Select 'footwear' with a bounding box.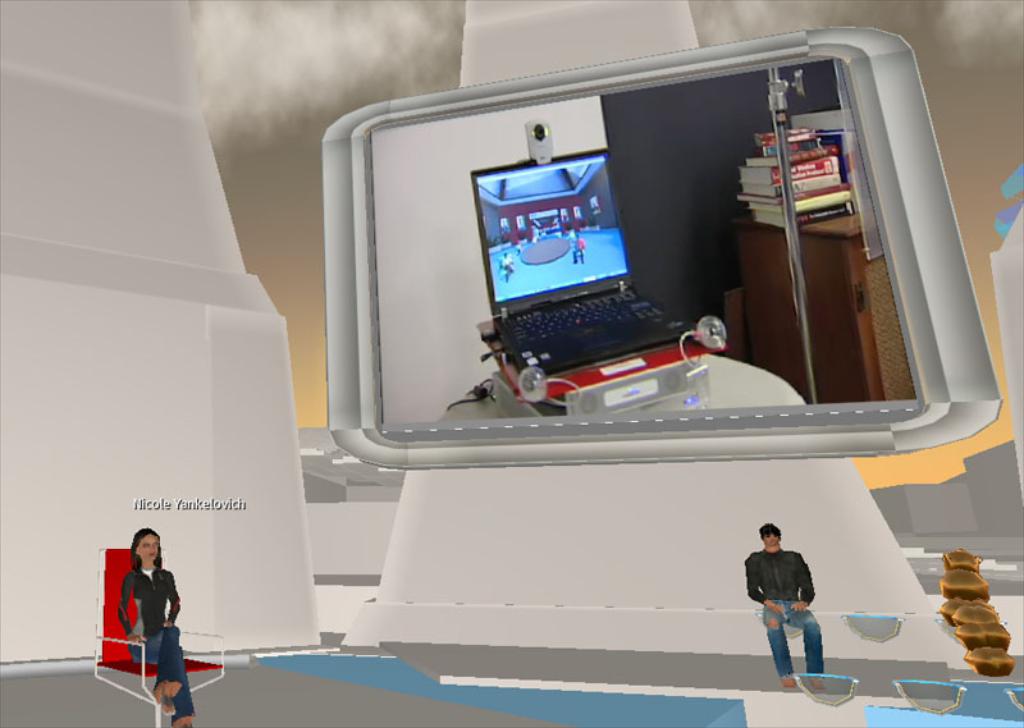
[173, 715, 192, 727].
